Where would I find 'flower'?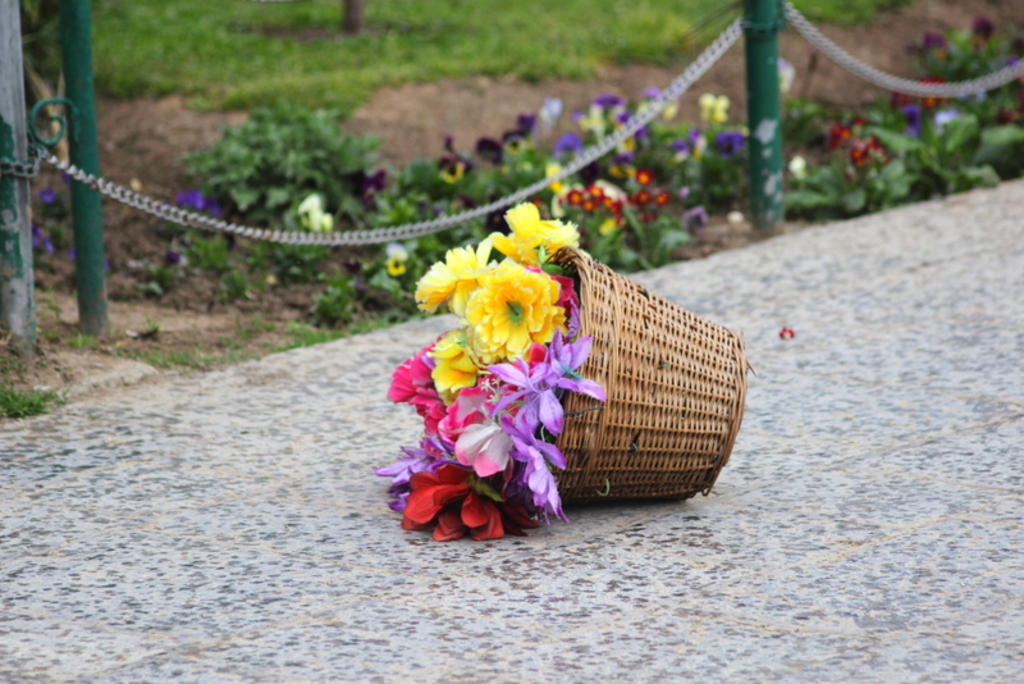
At {"x1": 456, "y1": 254, "x2": 563, "y2": 368}.
